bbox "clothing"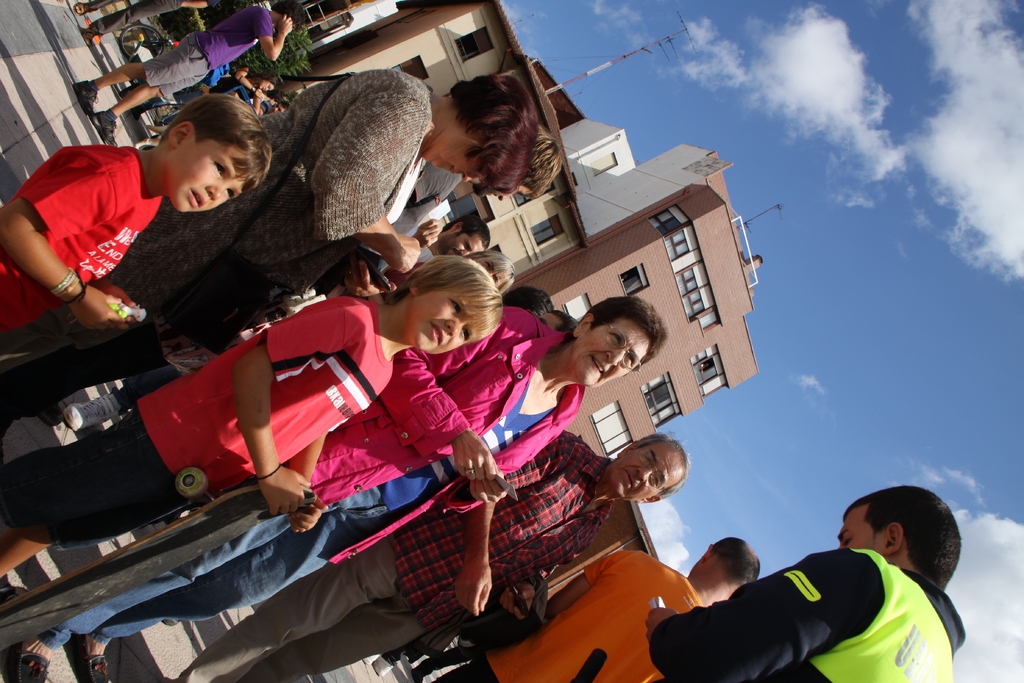
crop(1, 64, 433, 435)
